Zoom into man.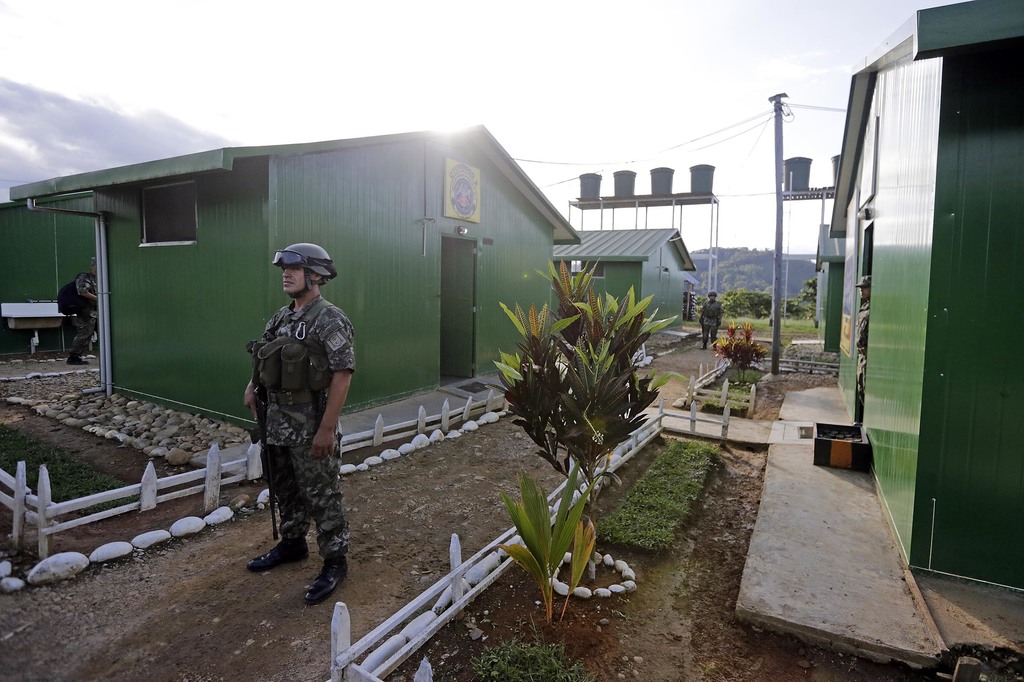
Zoom target: <box>229,248,363,607</box>.
